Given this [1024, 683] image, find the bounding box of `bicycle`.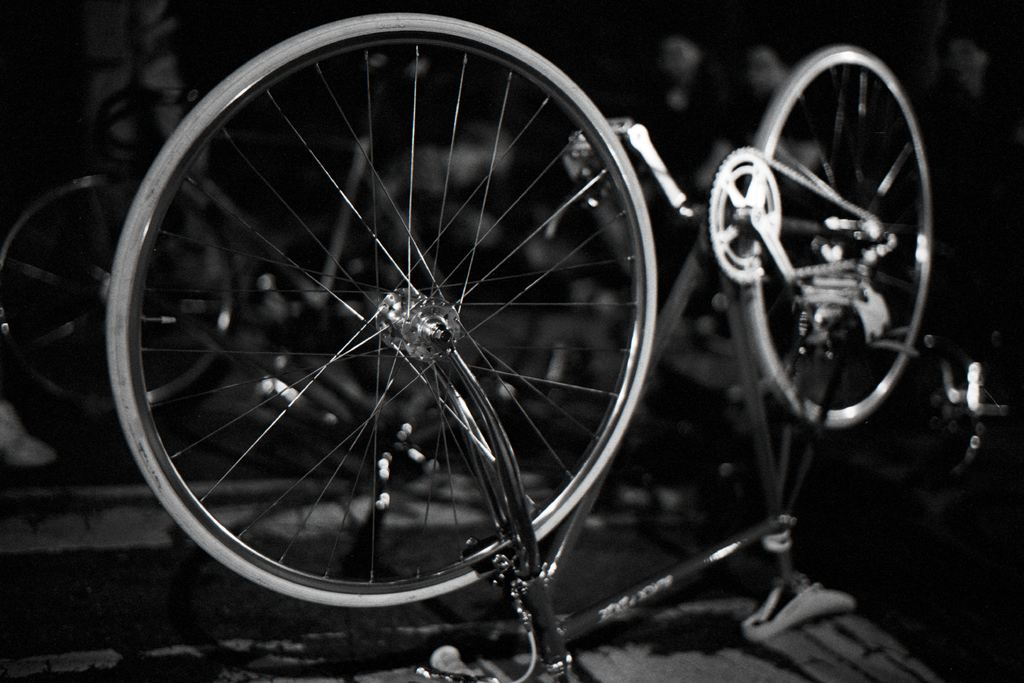
<box>0,29,578,440</box>.
